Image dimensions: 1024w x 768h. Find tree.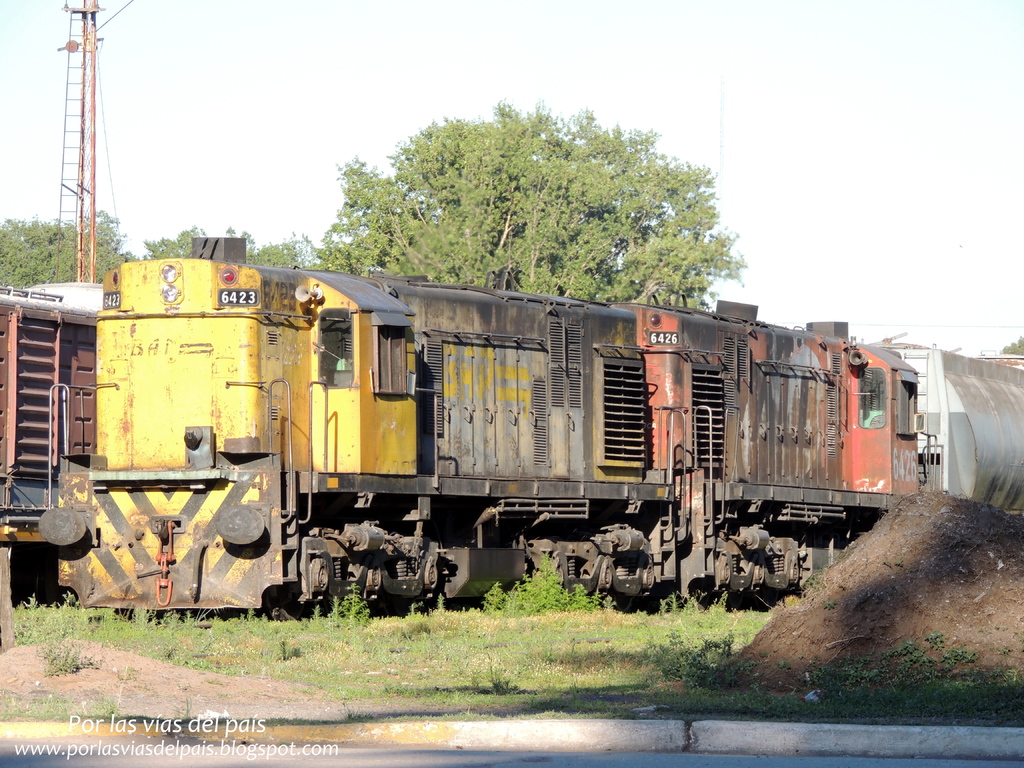
314:95:747:315.
